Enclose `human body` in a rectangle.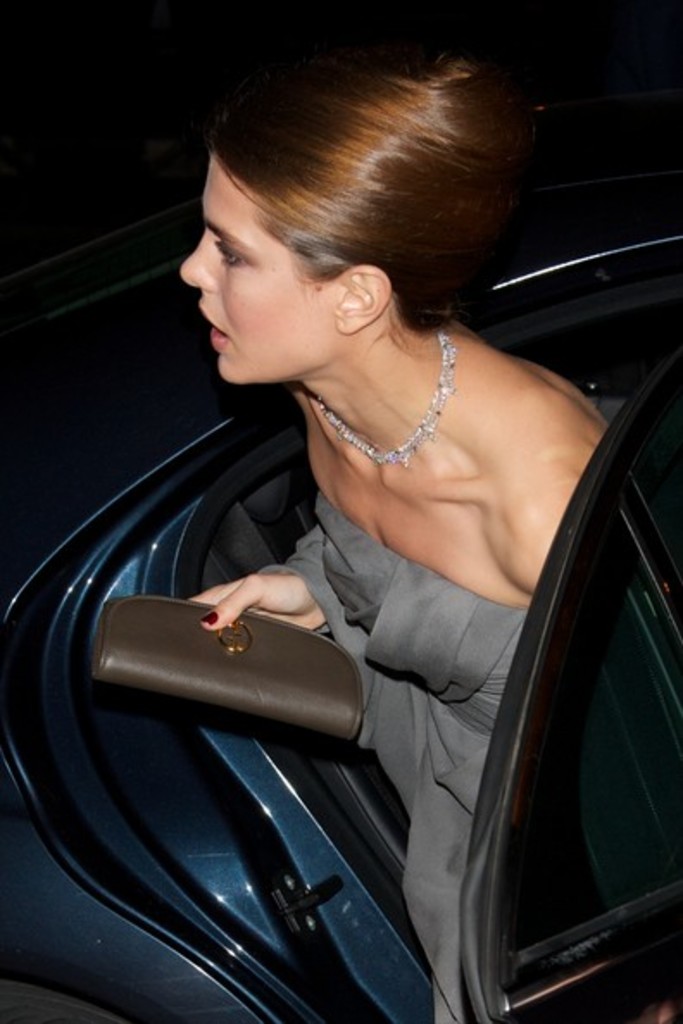
rect(107, 88, 600, 952).
